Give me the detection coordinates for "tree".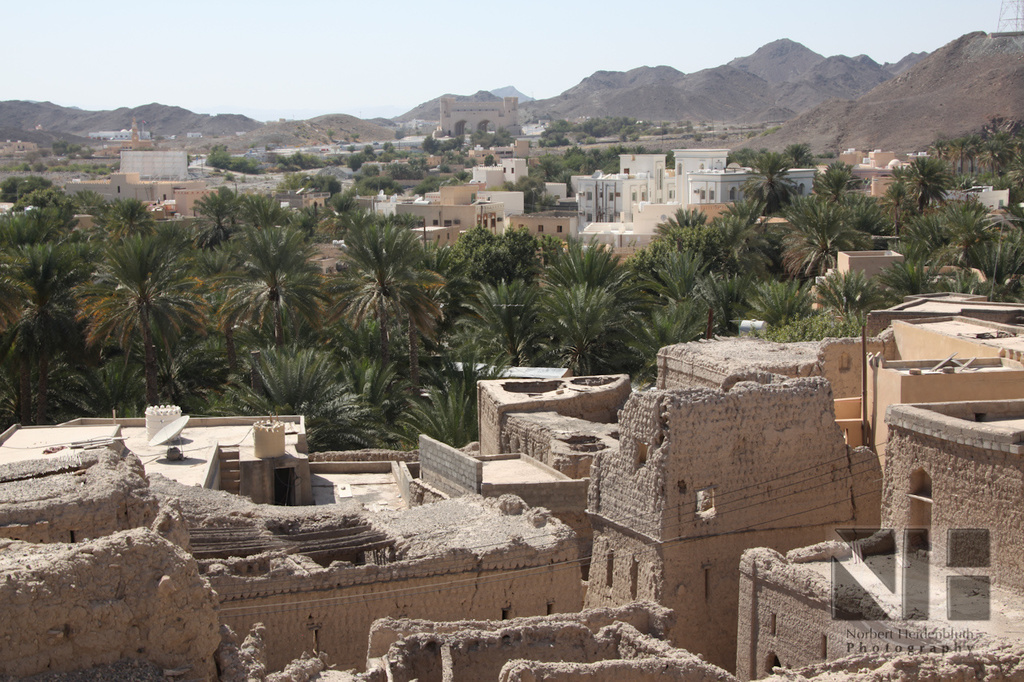
pyautogui.locateOnScreen(206, 328, 374, 454).
